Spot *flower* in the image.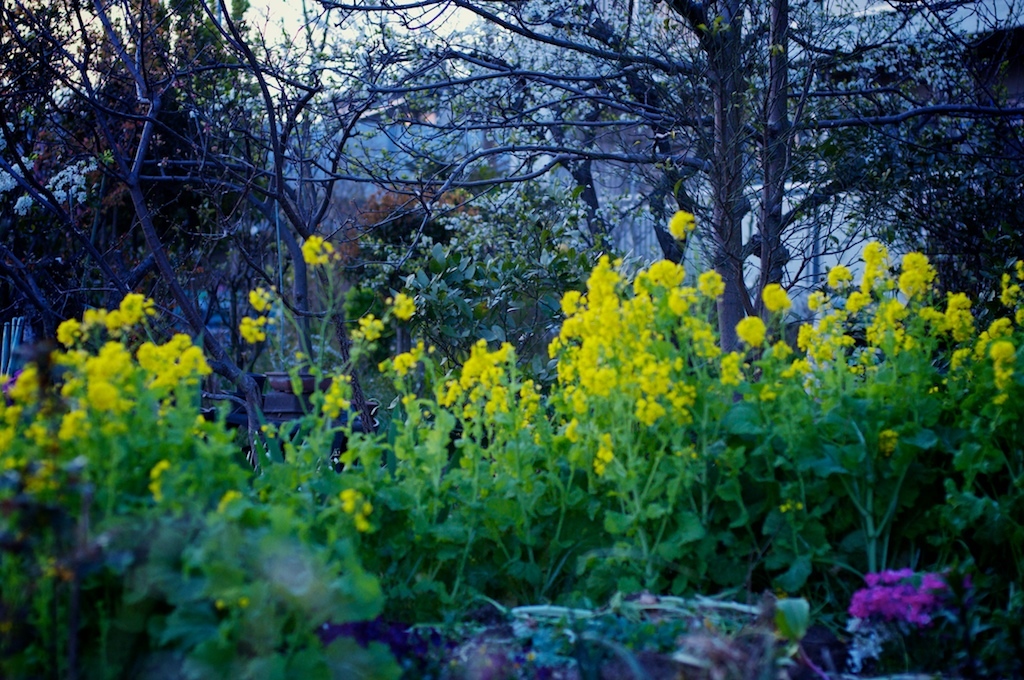
*flower* found at [left=246, top=287, right=279, bottom=313].
